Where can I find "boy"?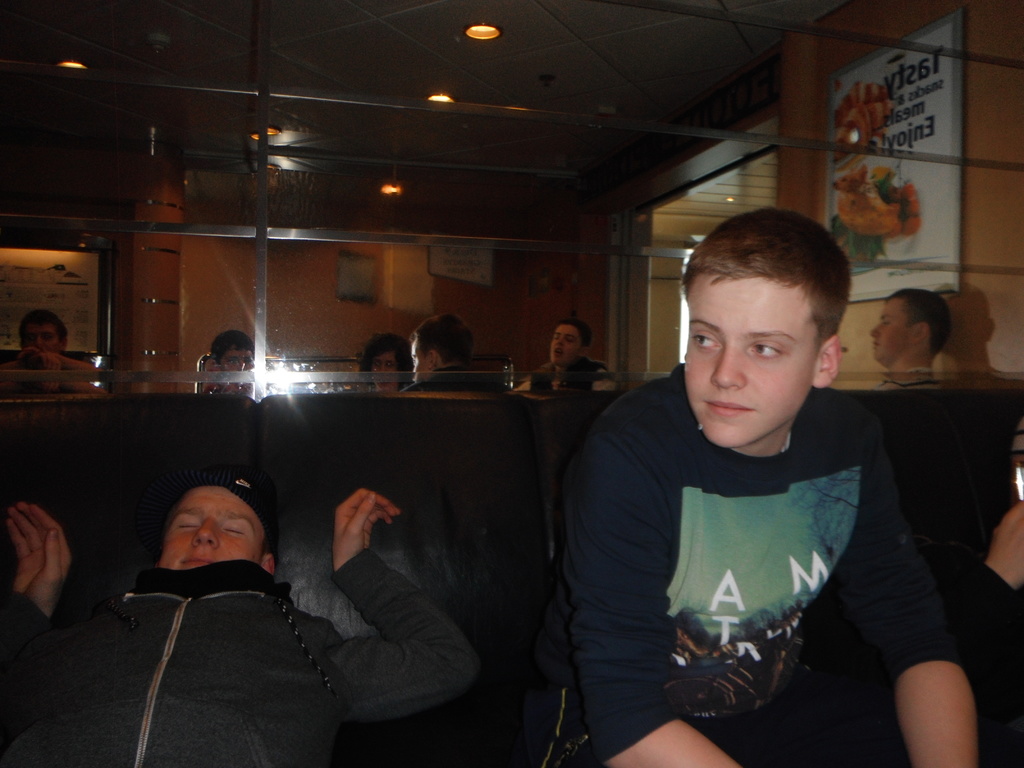
You can find it at {"left": 547, "top": 209, "right": 941, "bottom": 742}.
